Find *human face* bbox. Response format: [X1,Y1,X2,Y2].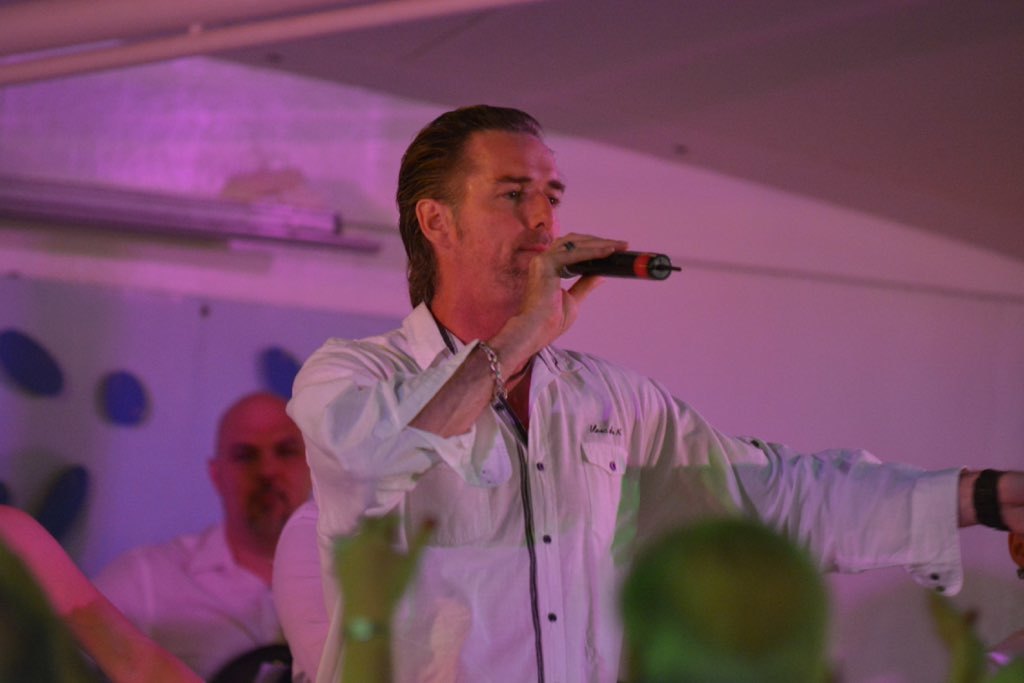
[459,137,565,280].
